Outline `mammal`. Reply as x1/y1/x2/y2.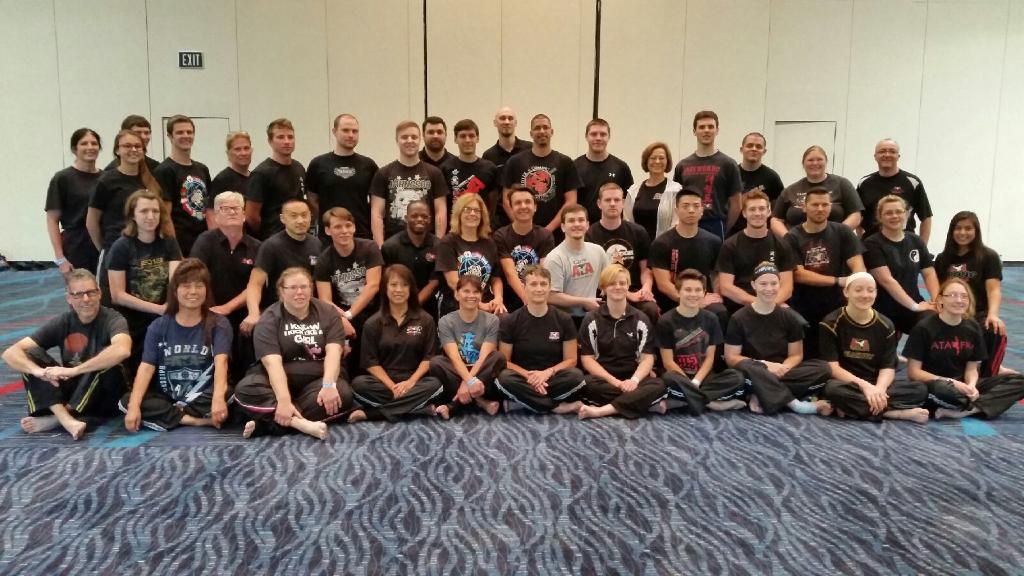
438/188/497/288.
